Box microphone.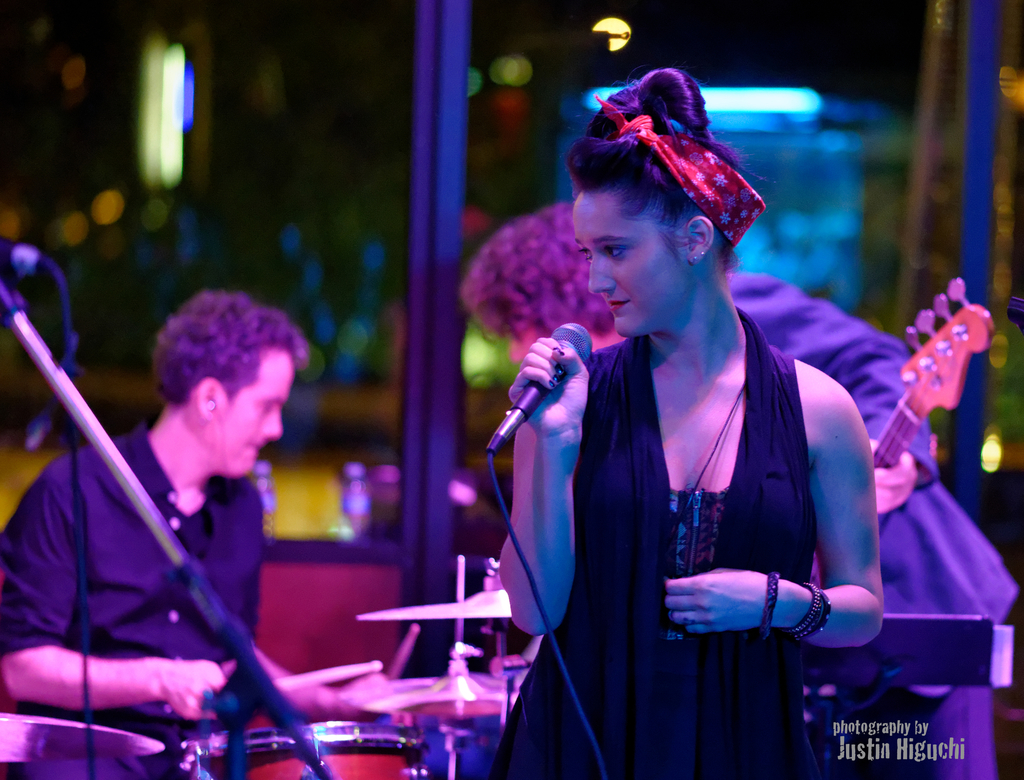
[485,322,619,461].
